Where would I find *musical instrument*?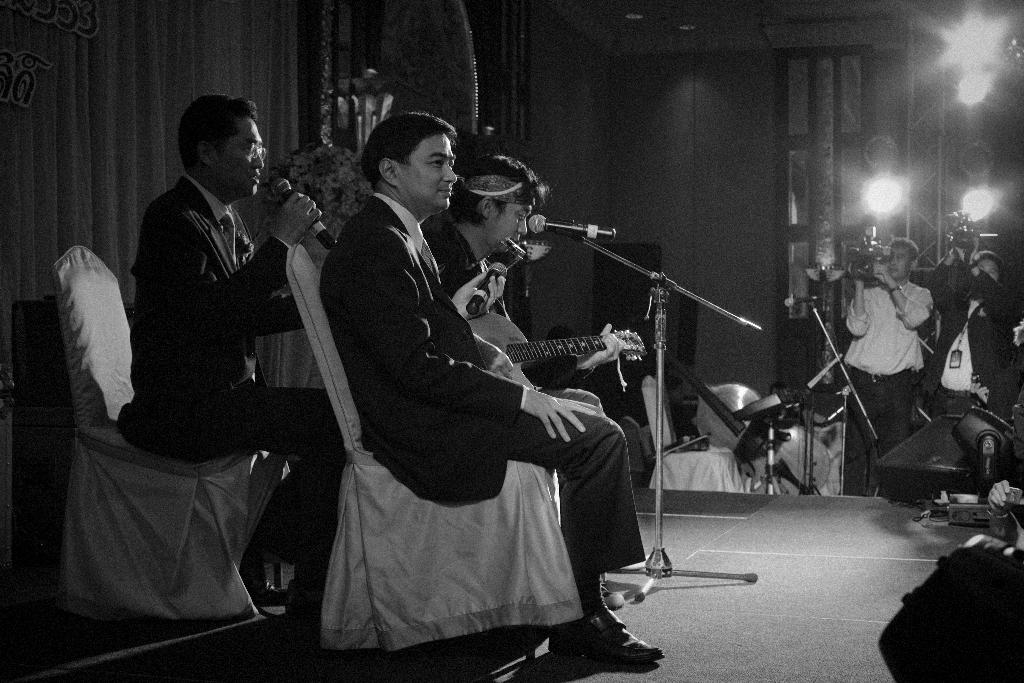
At [left=460, top=311, right=645, bottom=392].
